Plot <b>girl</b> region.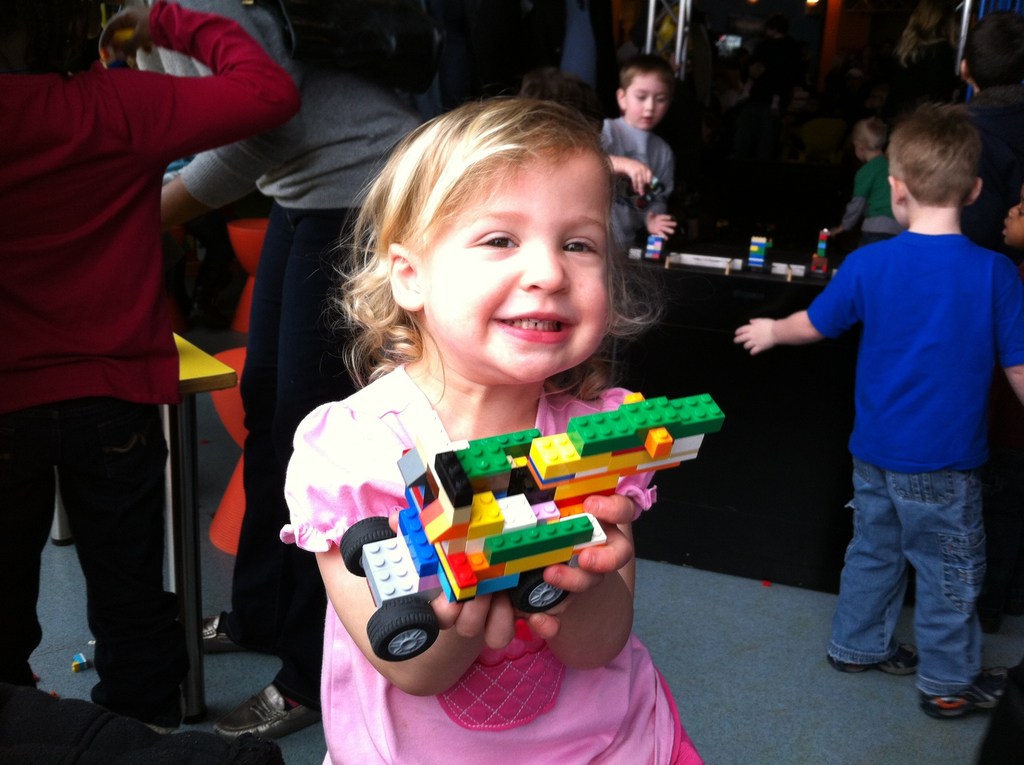
Plotted at [278,97,714,764].
